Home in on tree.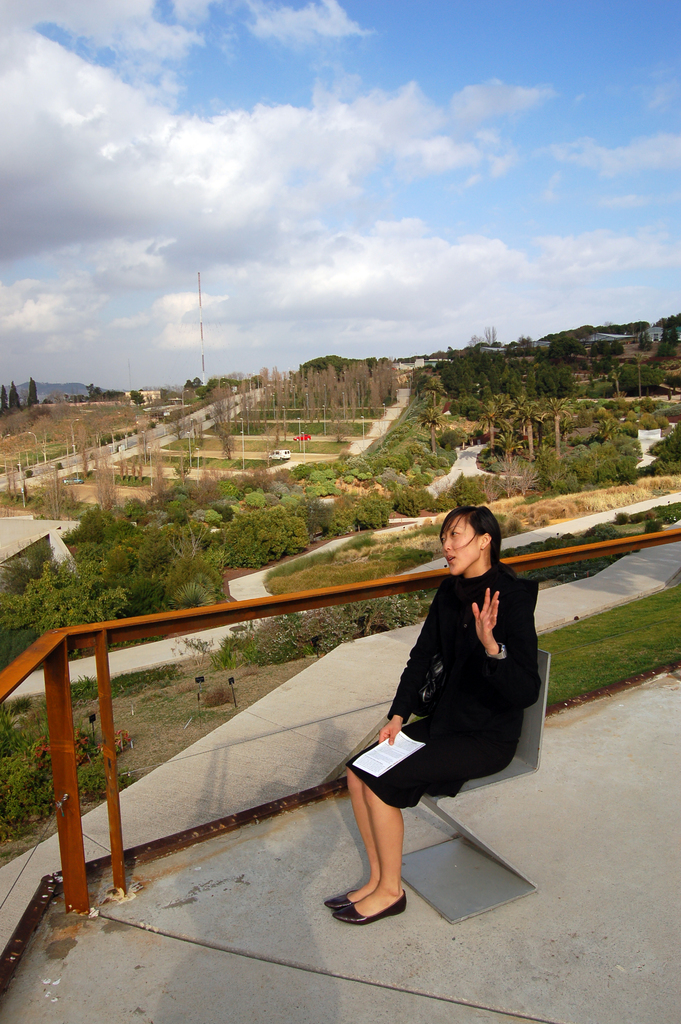
Homed in at [x1=57, y1=355, x2=402, y2=511].
